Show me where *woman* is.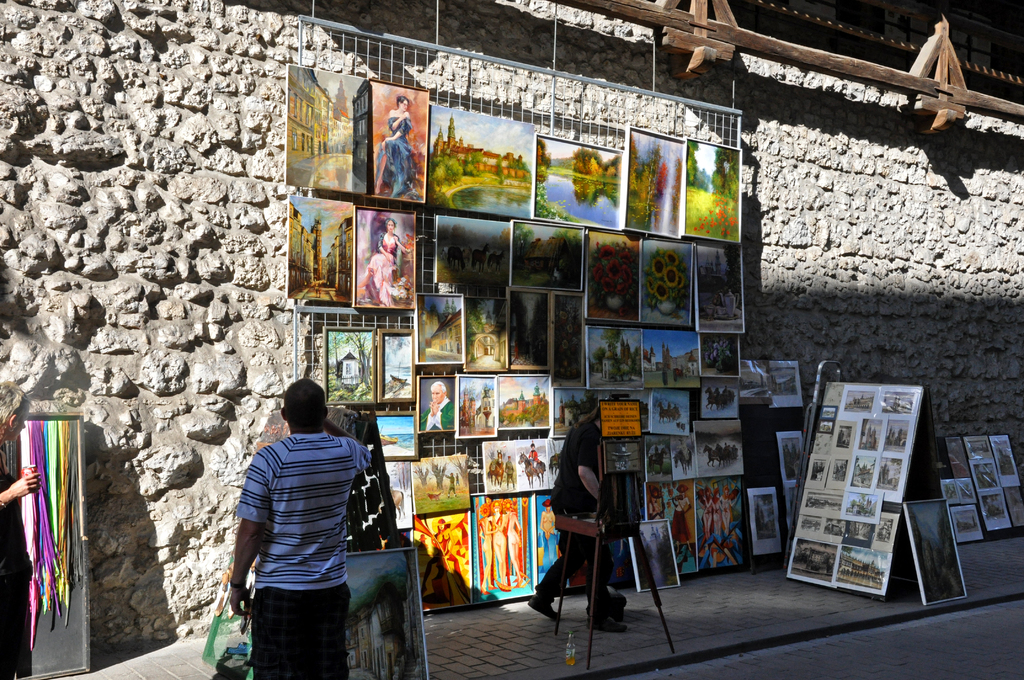
*woman* is at bbox=[524, 387, 630, 635].
